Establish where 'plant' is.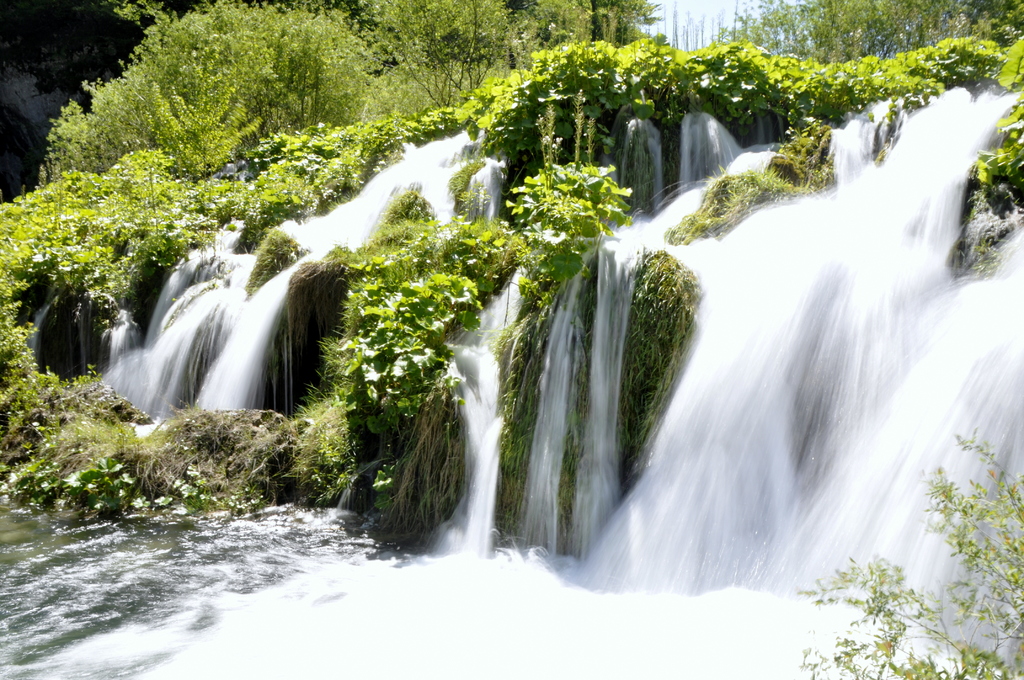
Established at (381,15,1023,563).
